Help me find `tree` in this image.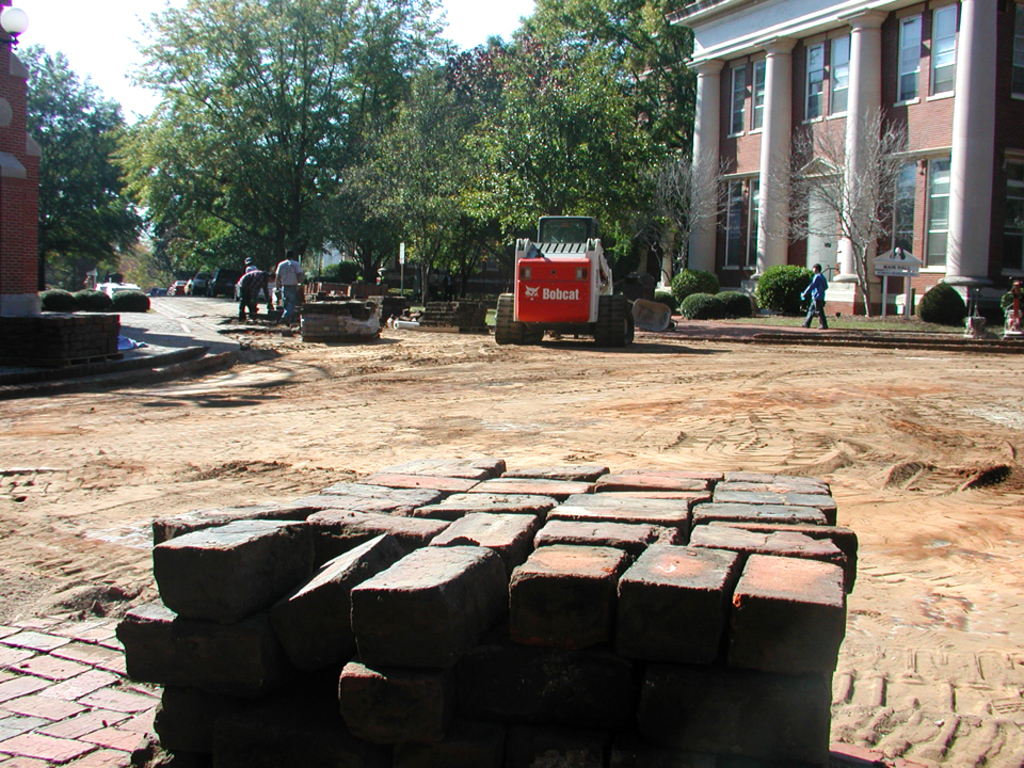
Found it: region(9, 45, 160, 291).
